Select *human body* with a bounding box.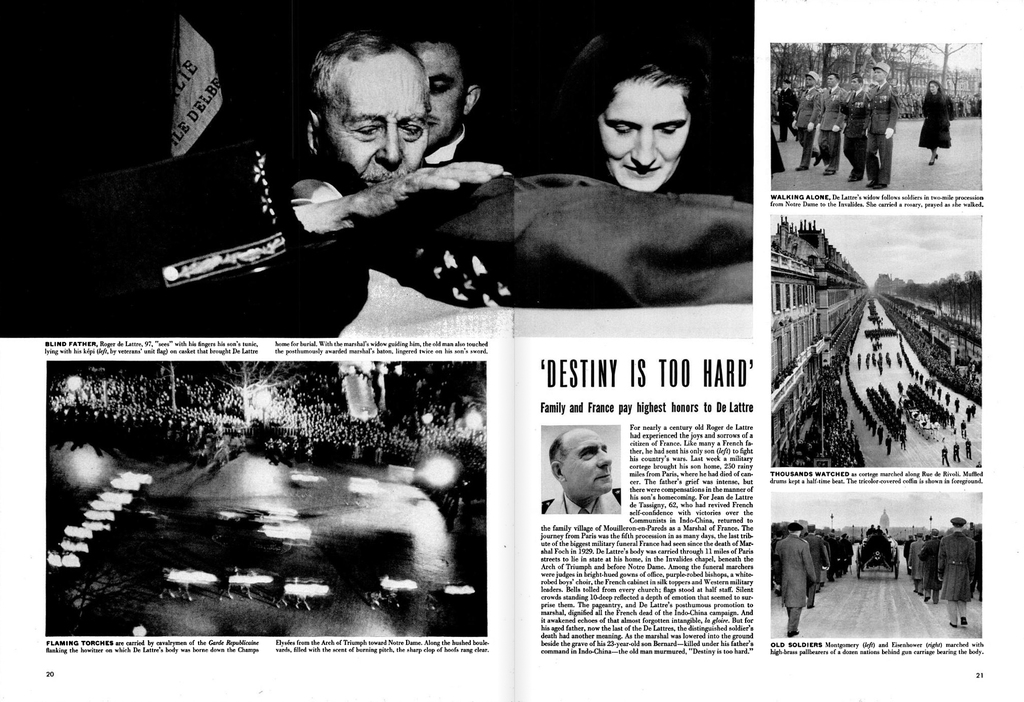
(920, 81, 954, 168).
